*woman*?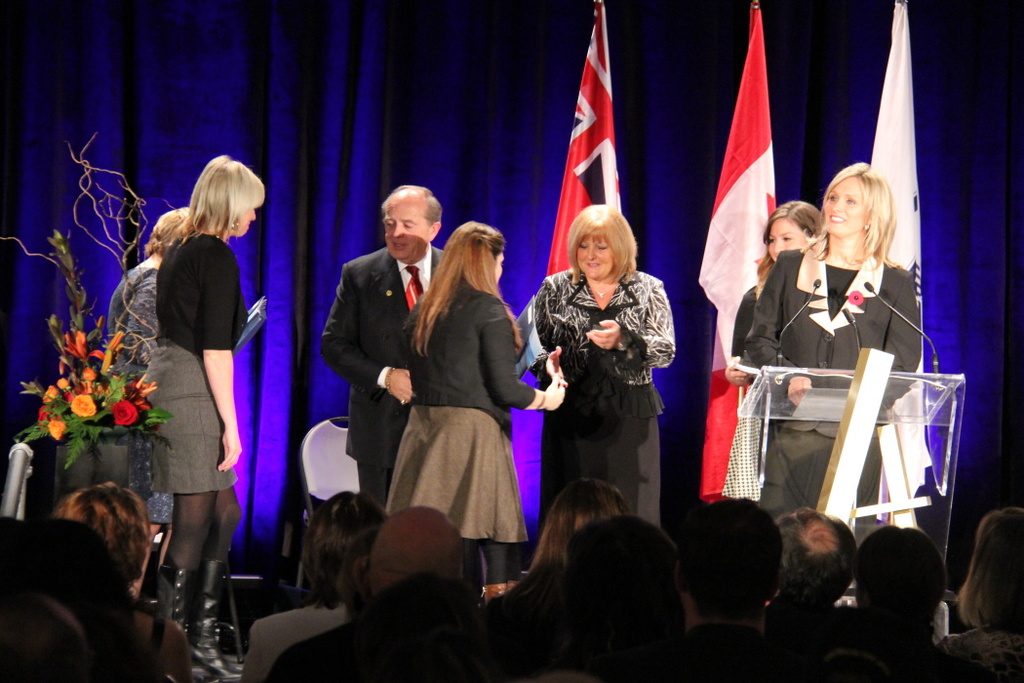
rect(929, 505, 1023, 682)
